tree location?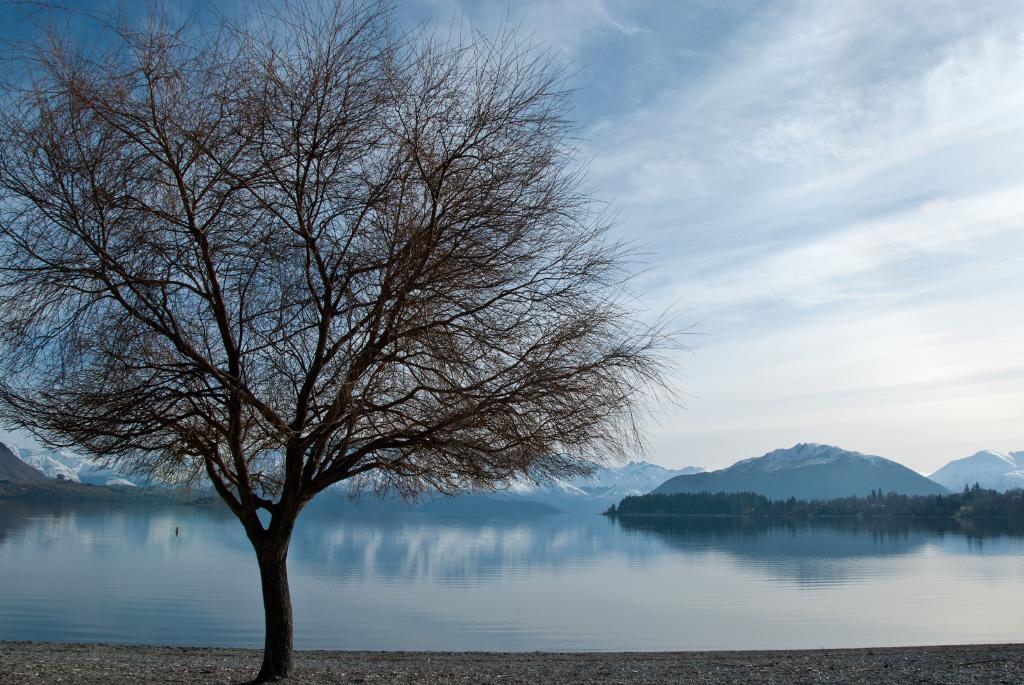
bbox(0, 0, 698, 684)
